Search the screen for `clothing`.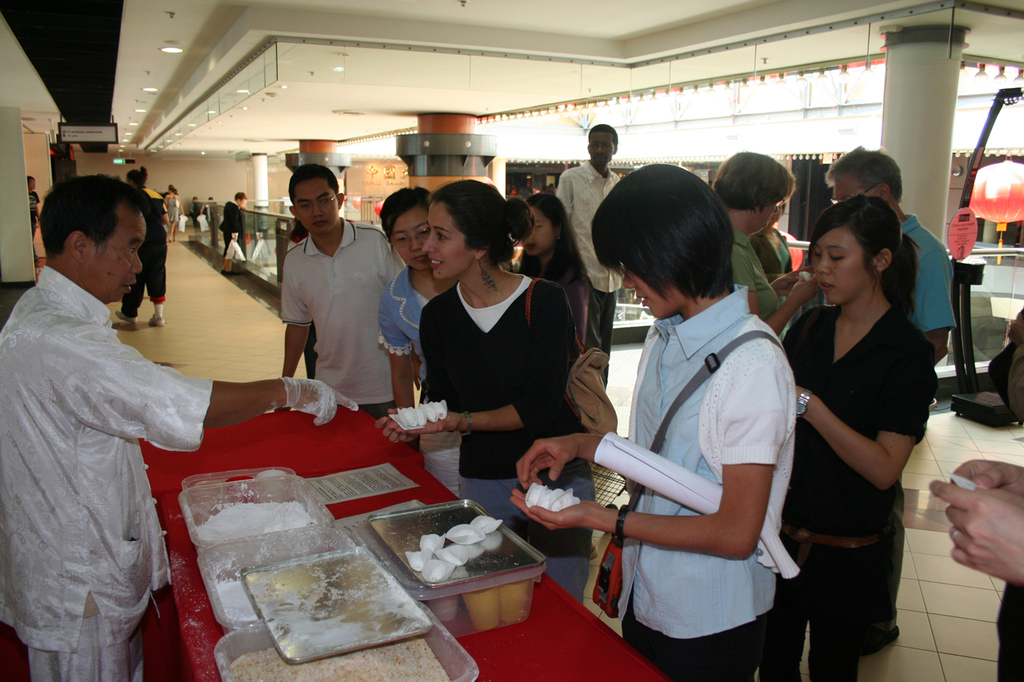
Found at (left=459, top=468, right=591, bottom=601).
